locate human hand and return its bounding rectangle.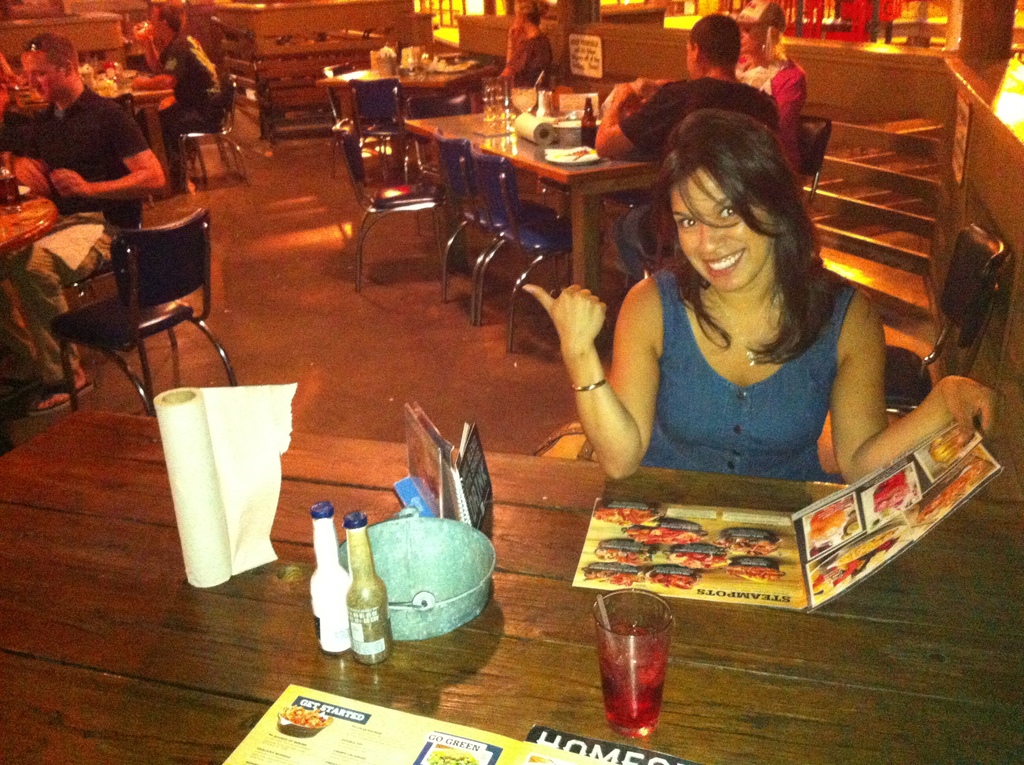
[938, 373, 1005, 438].
